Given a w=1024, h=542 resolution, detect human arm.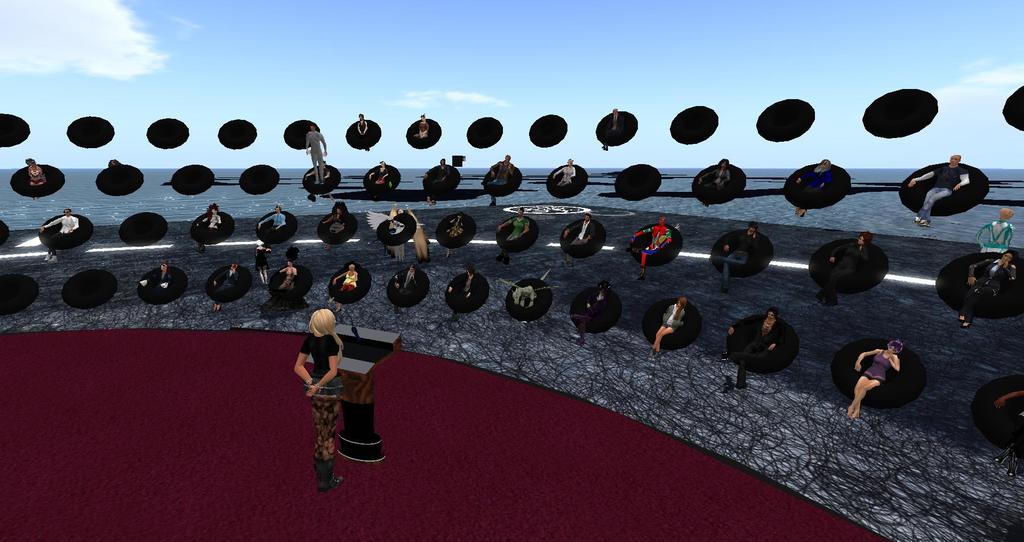
bbox=(908, 169, 936, 187).
